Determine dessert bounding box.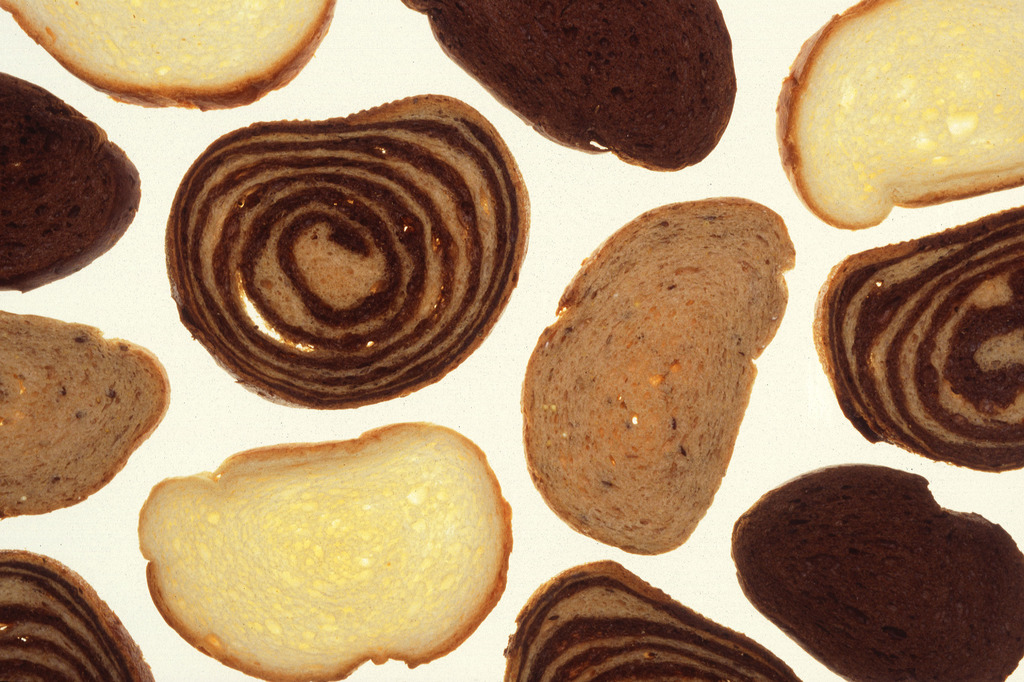
Determined: [135,418,515,681].
